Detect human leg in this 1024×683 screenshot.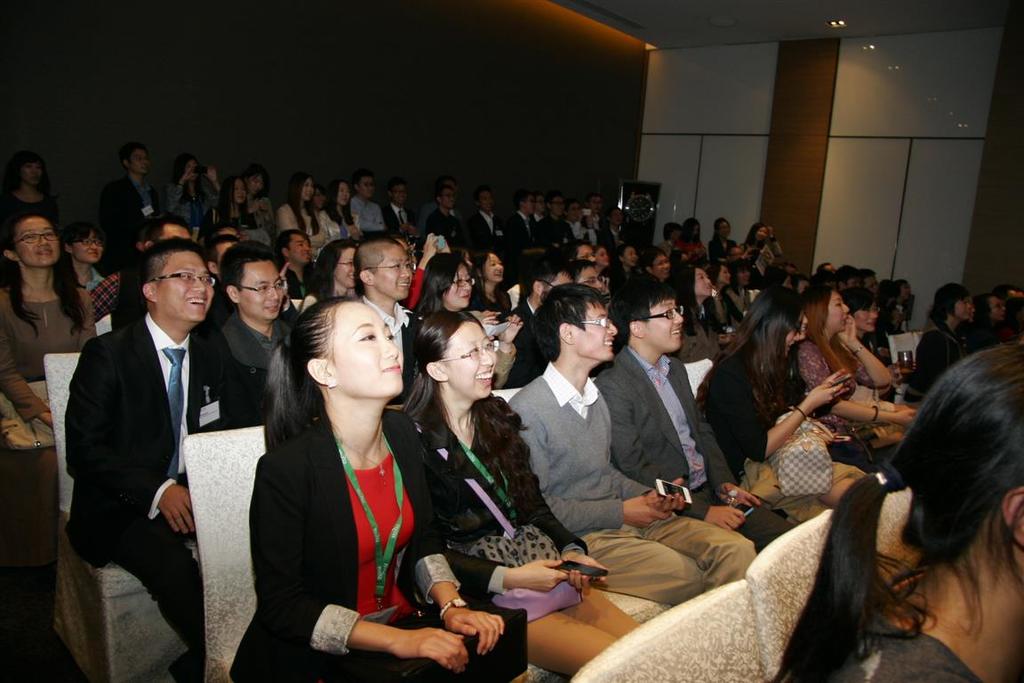
Detection: bbox=(561, 580, 637, 640).
